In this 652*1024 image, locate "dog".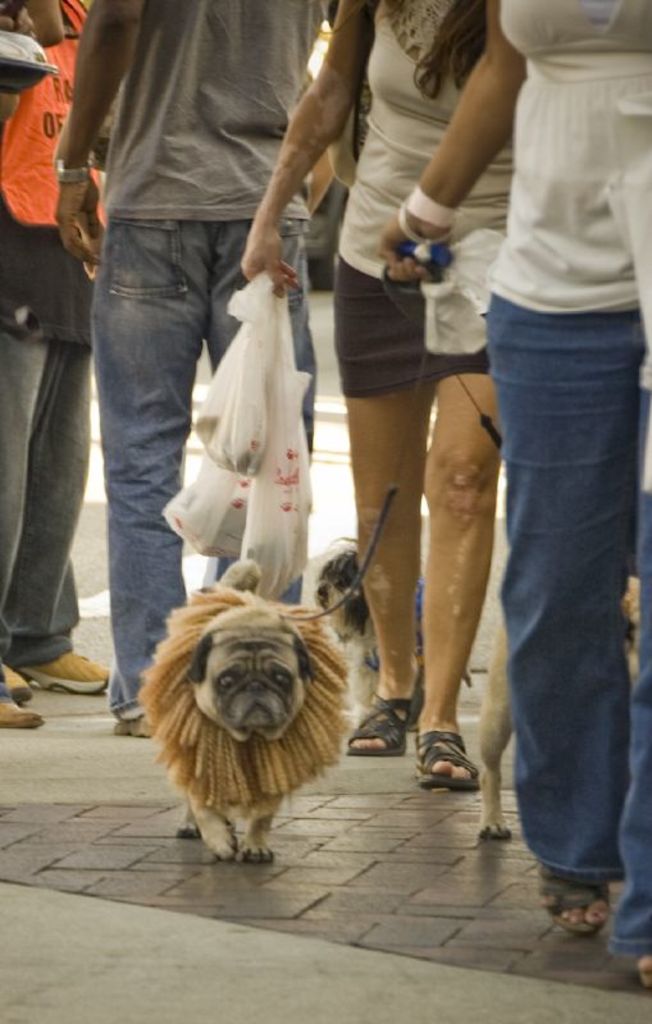
Bounding box: [300, 540, 461, 719].
